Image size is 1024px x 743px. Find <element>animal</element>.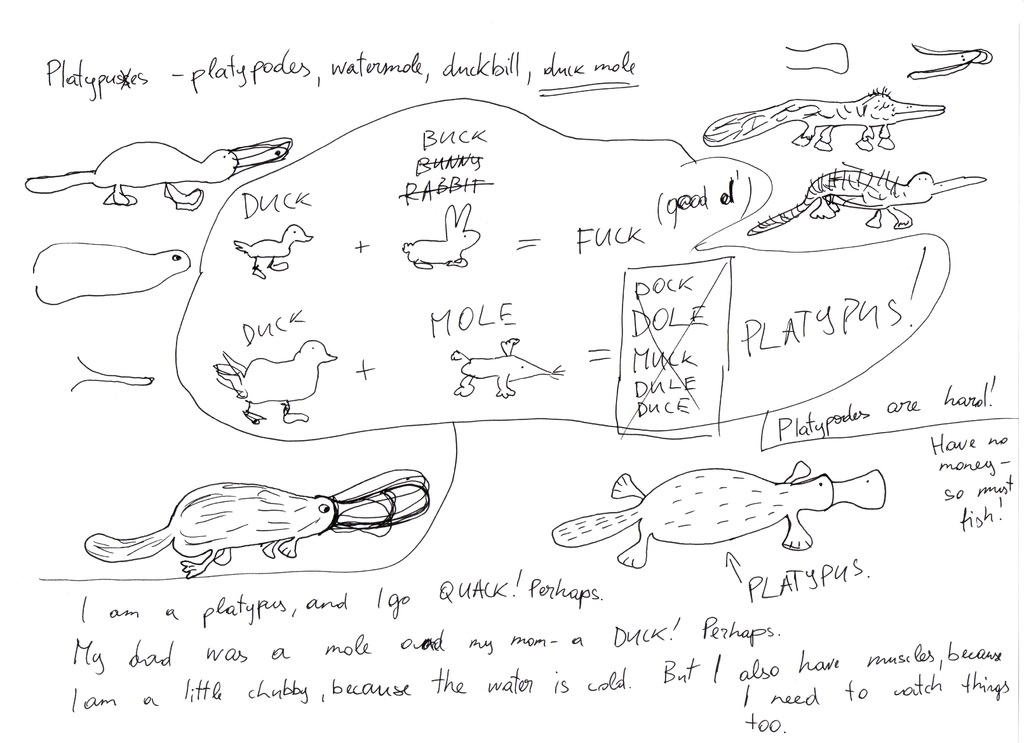
crop(403, 195, 483, 270).
